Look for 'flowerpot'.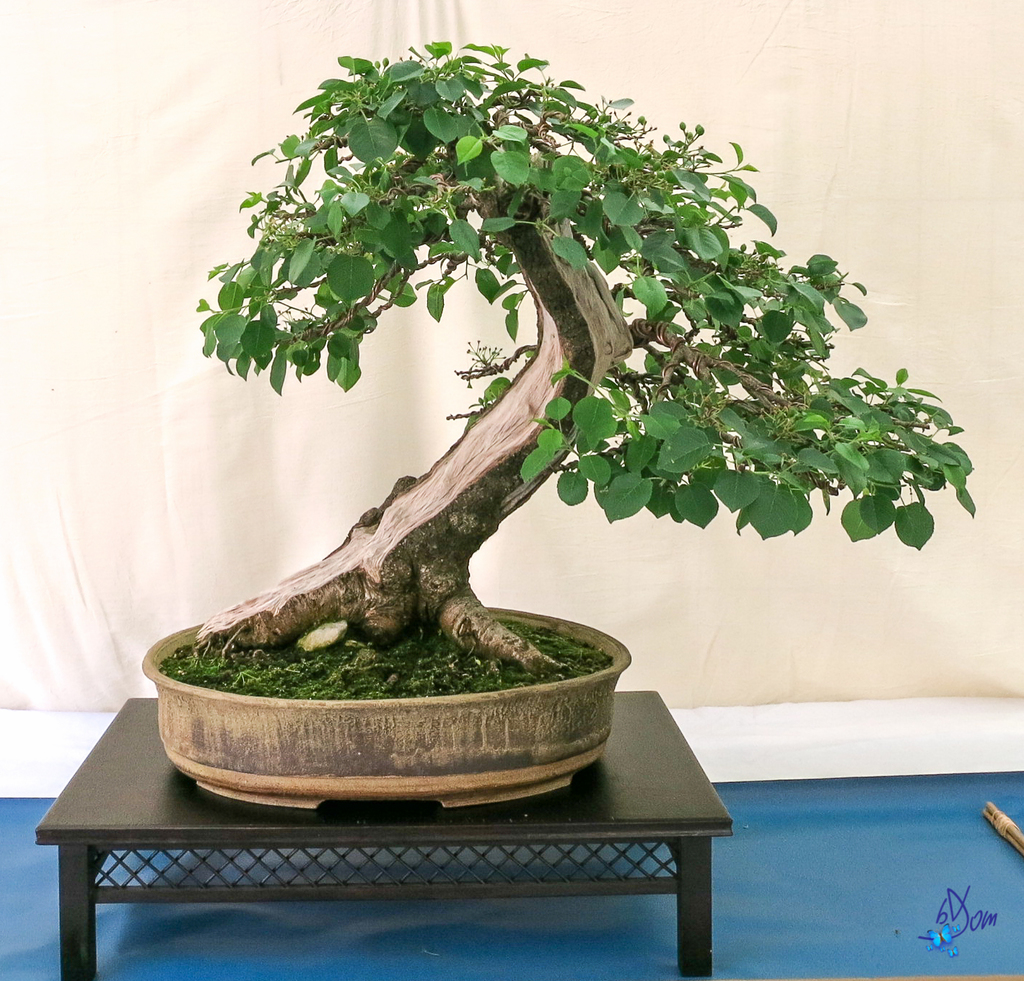
Found: detection(159, 565, 650, 816).
